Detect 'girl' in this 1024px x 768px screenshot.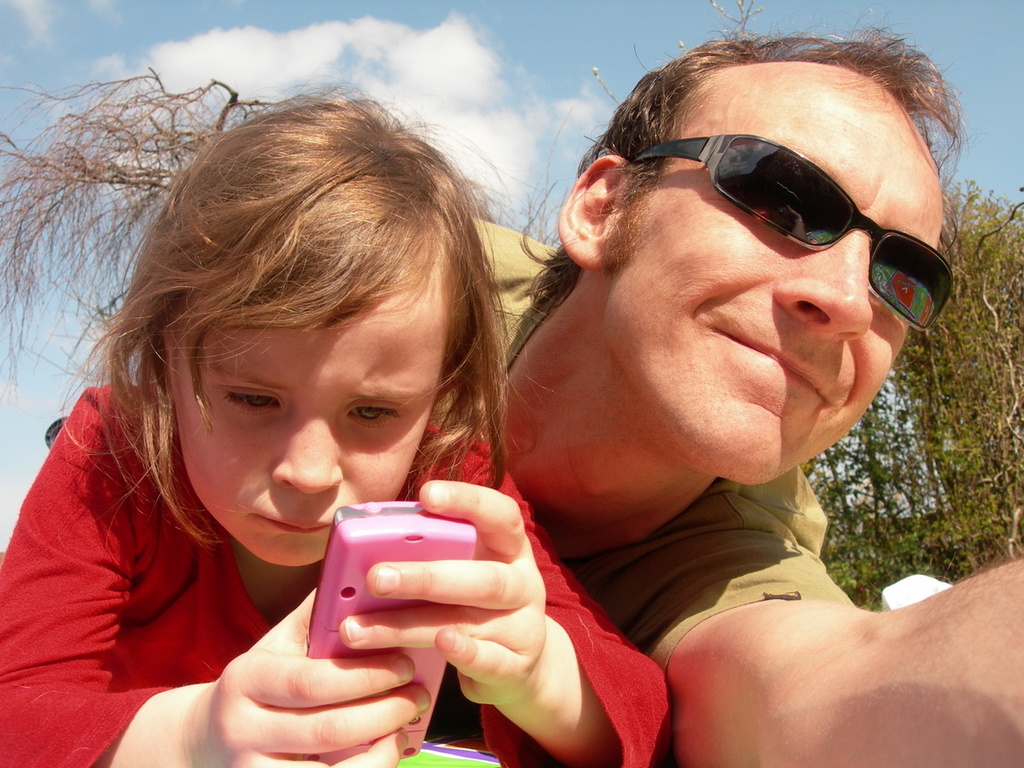
Detection: x1=0, y1=66, x2=666, y2=766.
